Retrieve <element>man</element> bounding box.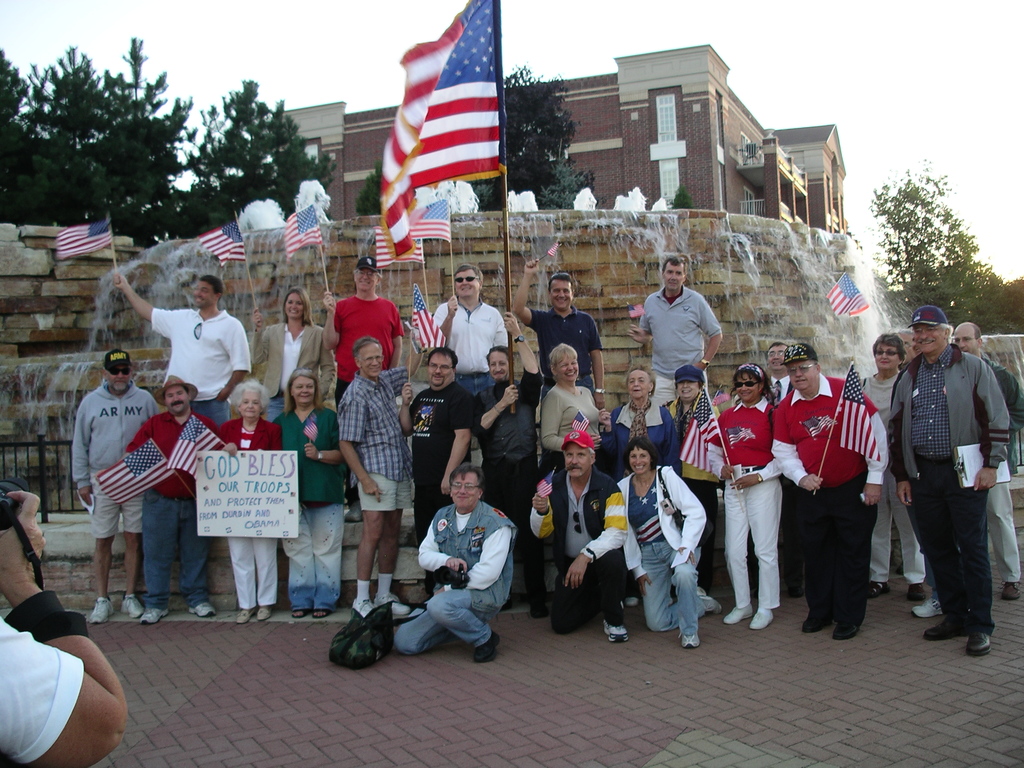
Bounding box: bbox=[333, 336, 424, 611].
